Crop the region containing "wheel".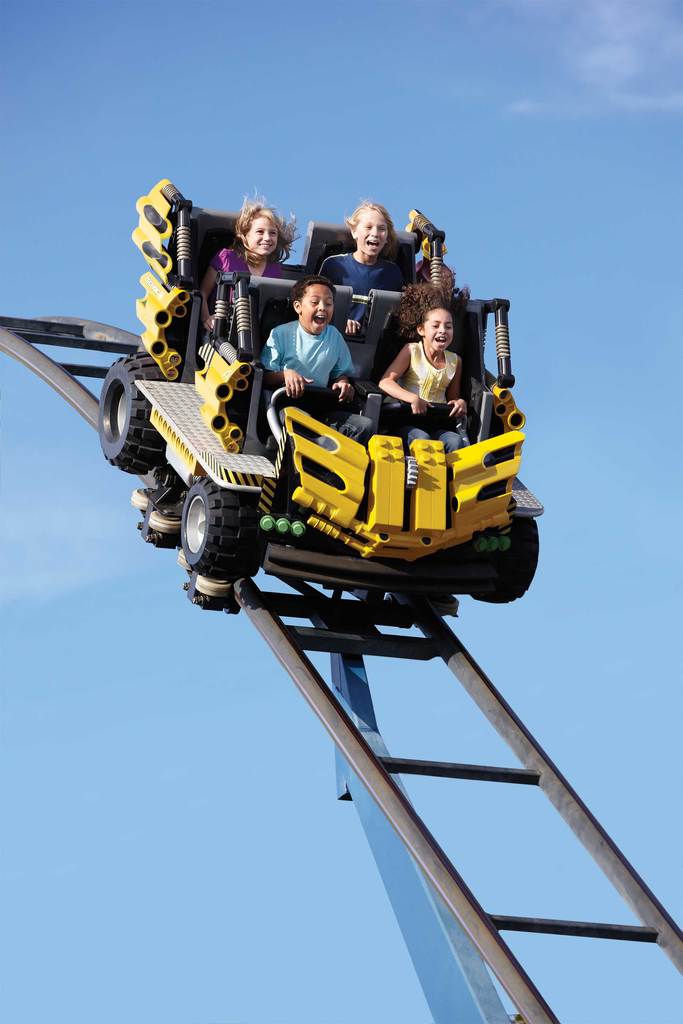
Crop region: bbox(466, 515, 541, 603).
